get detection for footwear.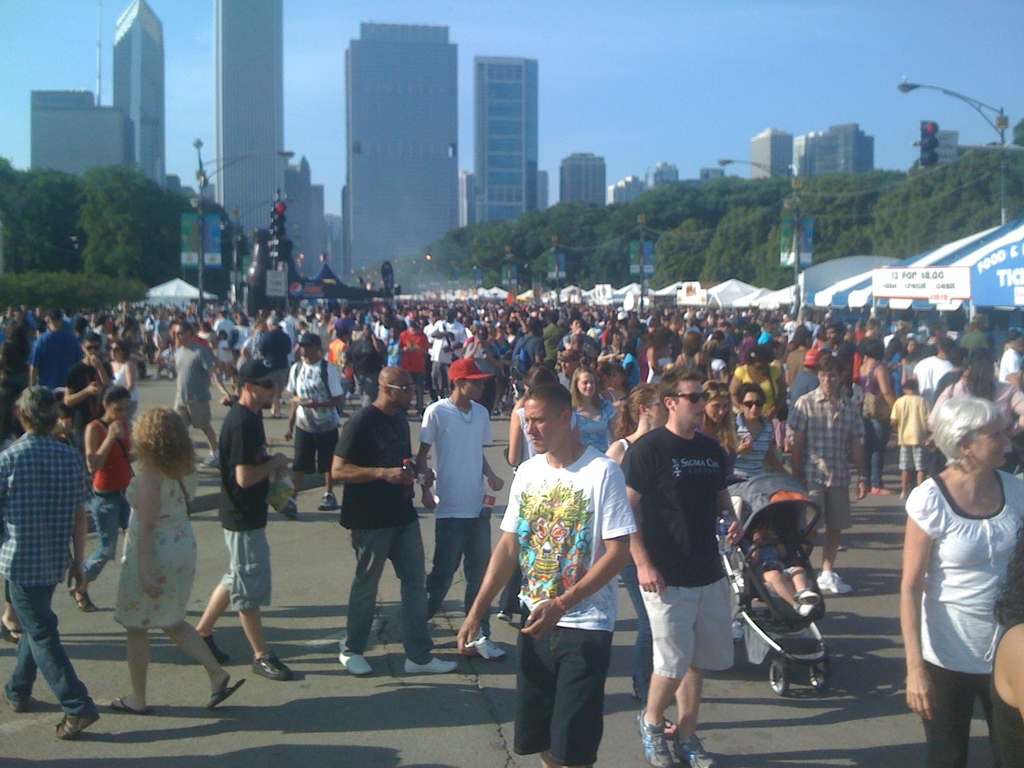
Detection: 870, 484, 895, 491.
